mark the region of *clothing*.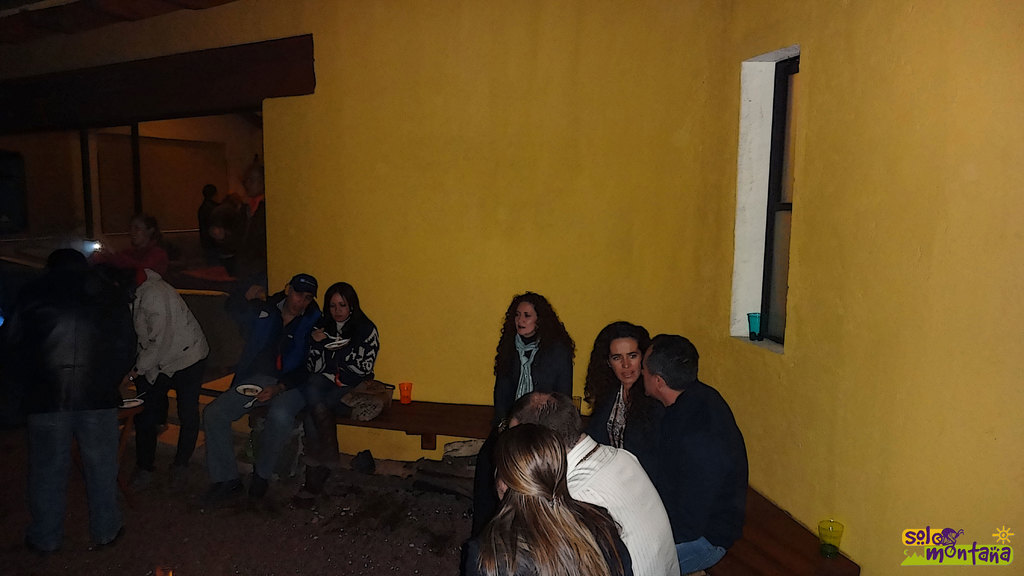
Region: detection(566, 438, 679, 575).
